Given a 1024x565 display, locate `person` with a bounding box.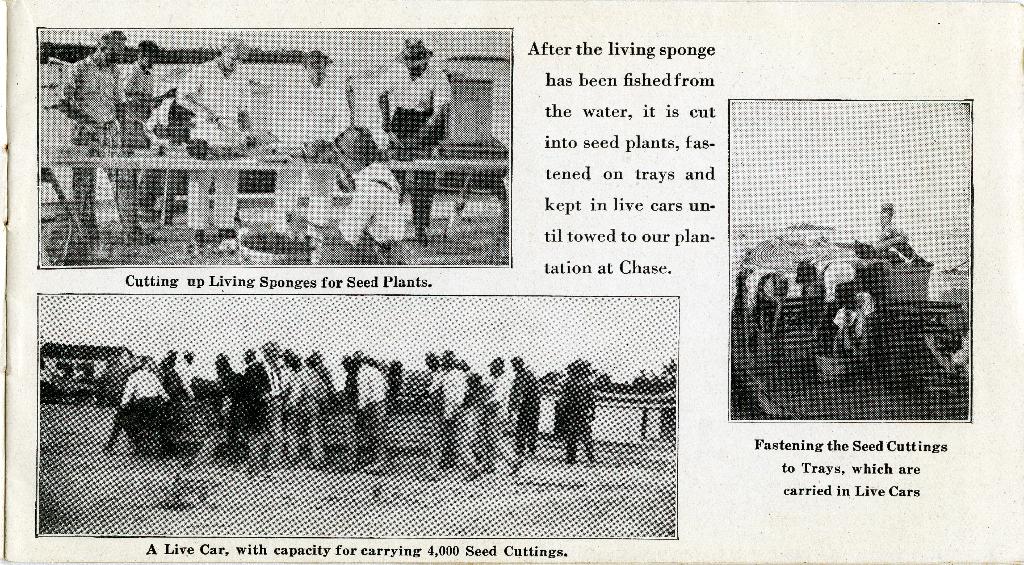
Located: <region>520, 356, 593, 467</region>.
